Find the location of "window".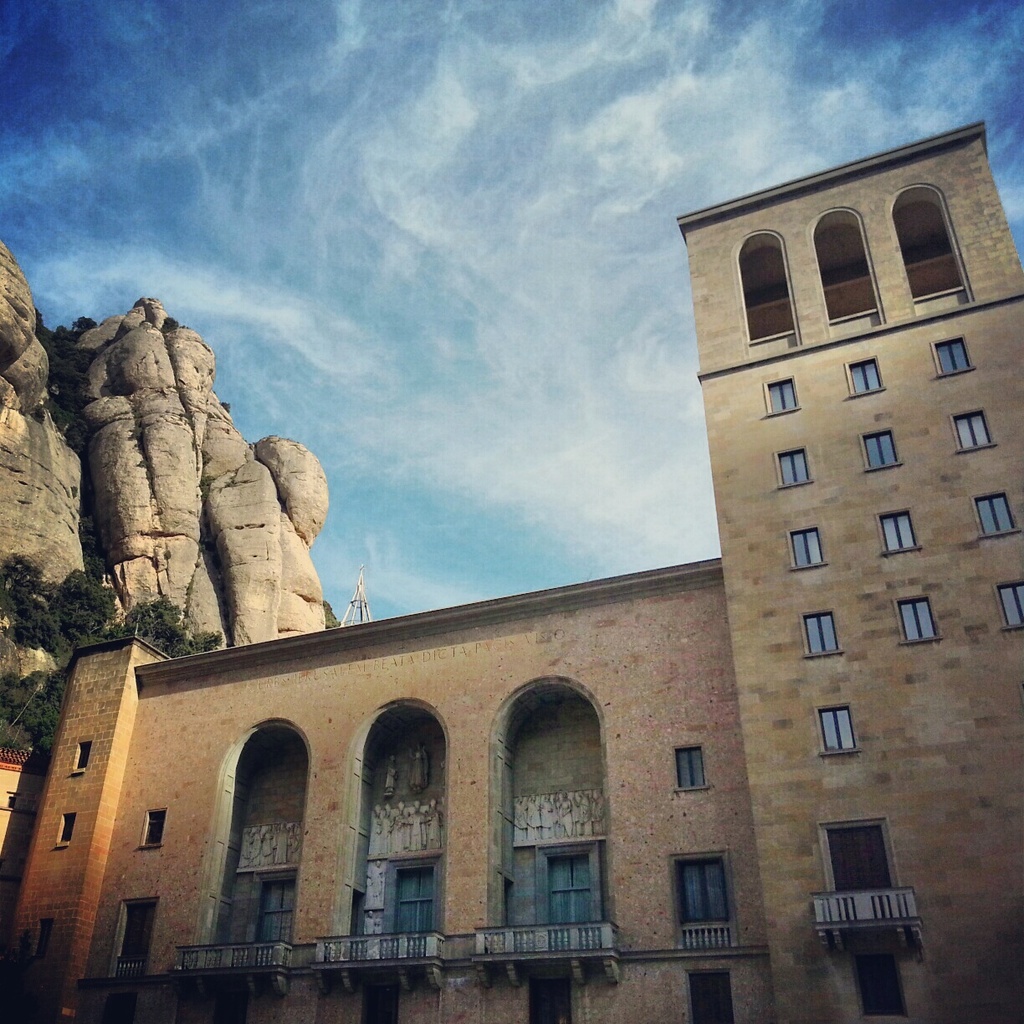
Location: detection(883, 507, 921, 551).
